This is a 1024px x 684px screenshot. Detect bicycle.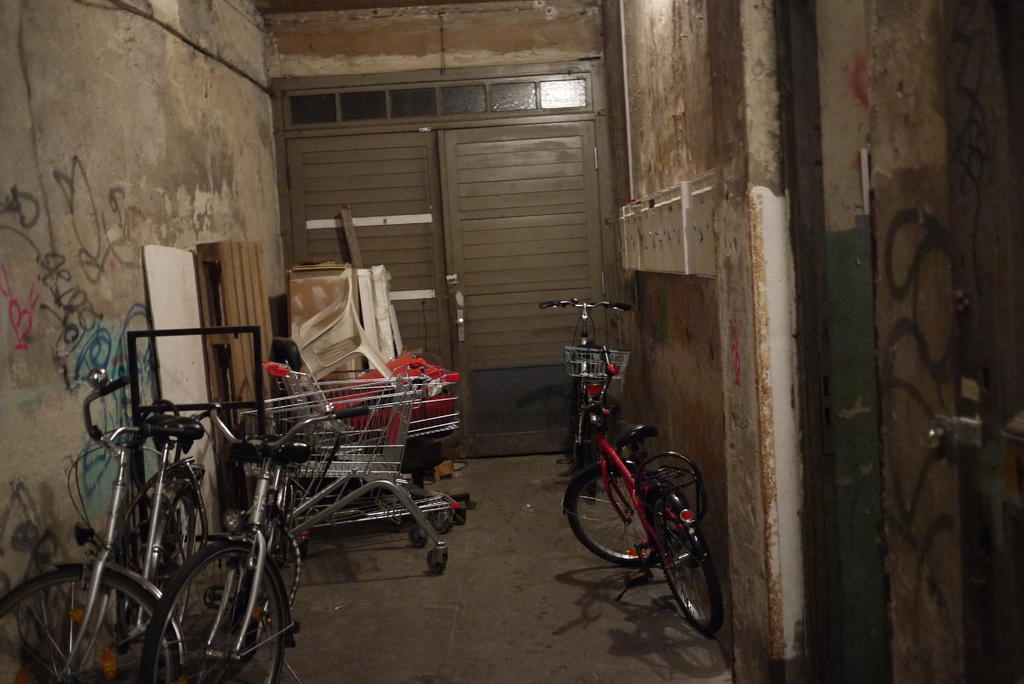
Rect(0, 366, 211, 683).
